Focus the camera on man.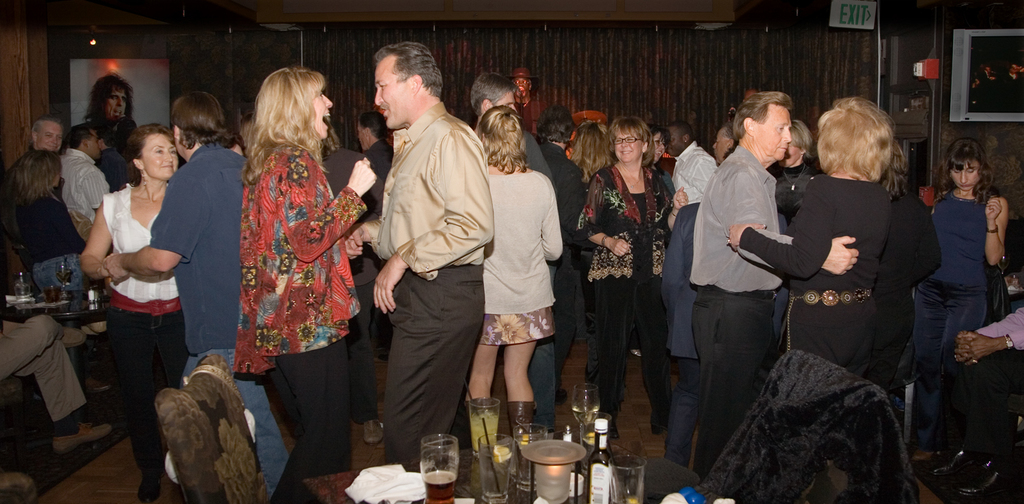
Focus region: (left=354, top=46, right=497, bottom=486).
